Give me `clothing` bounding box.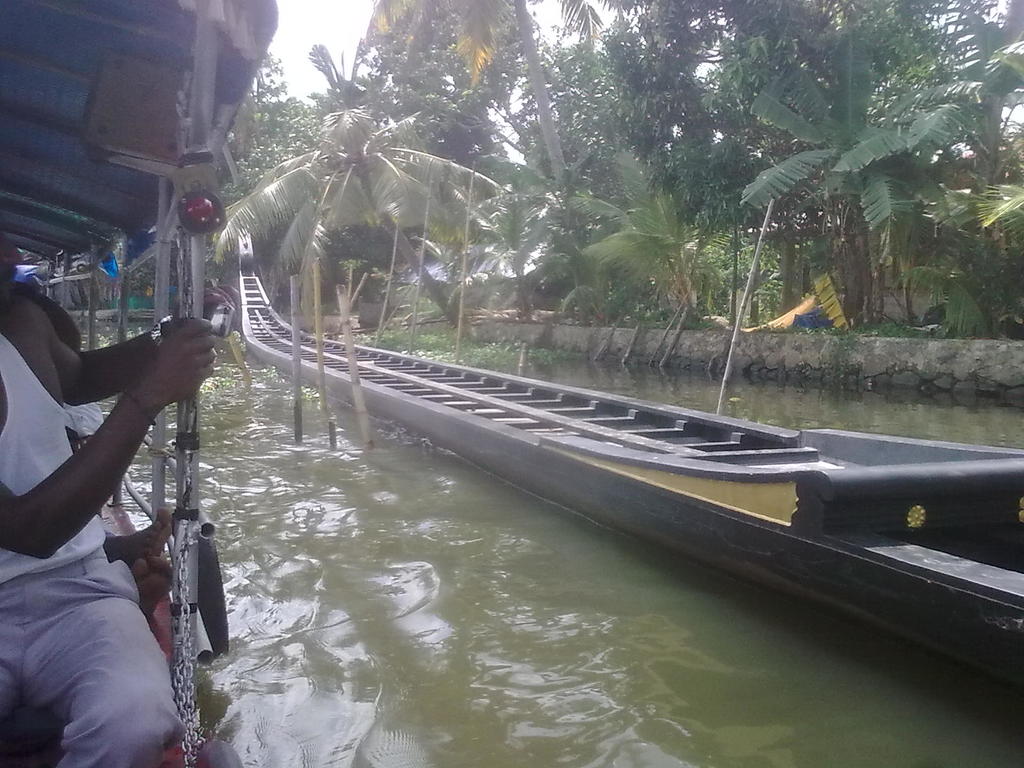
box(67, 404, 103, 449).
